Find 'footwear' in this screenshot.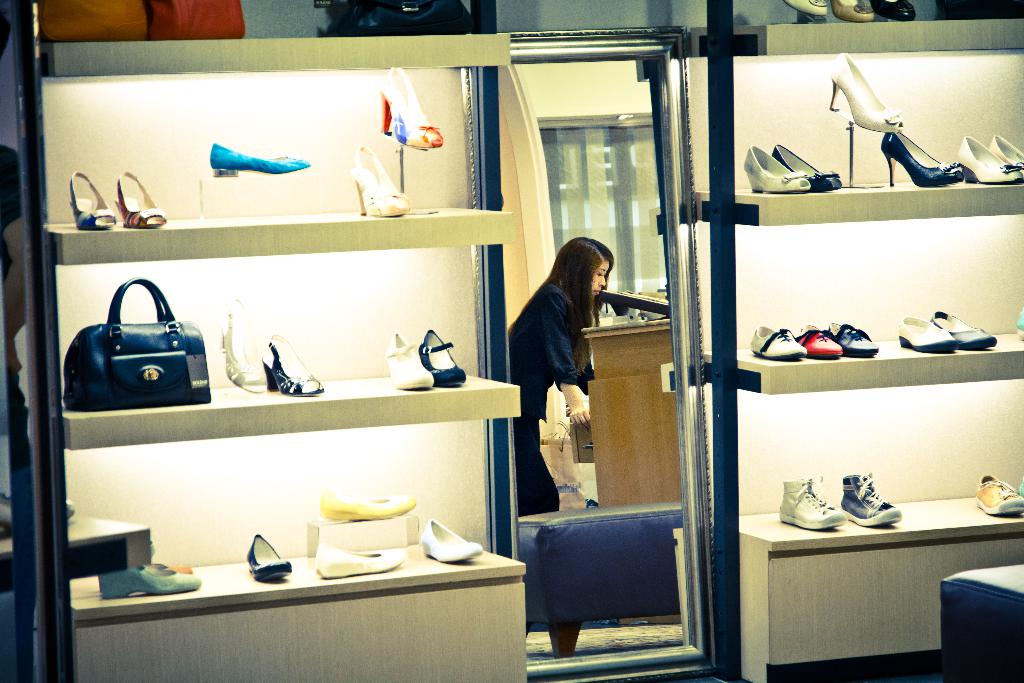
The bounding box for 'footwear' is <bbox>778, 479, 845, 528</bbox>.
